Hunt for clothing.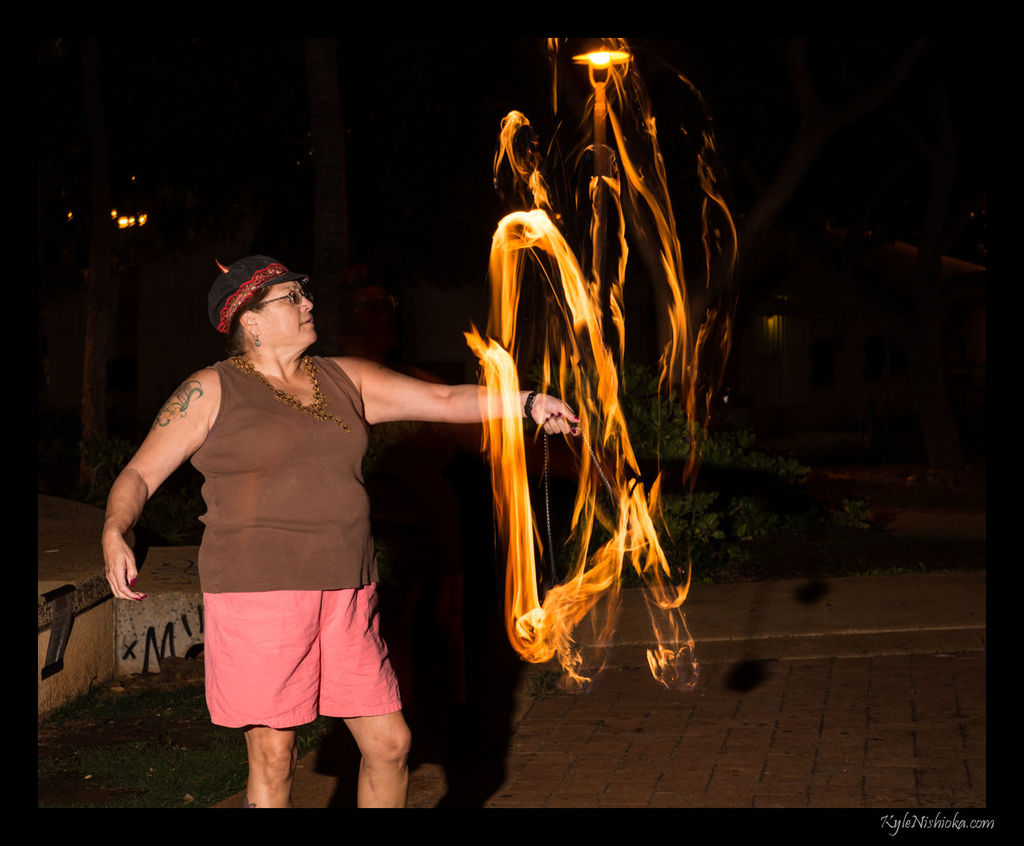
Hunted down at <box>145,306,410,739</box>.
